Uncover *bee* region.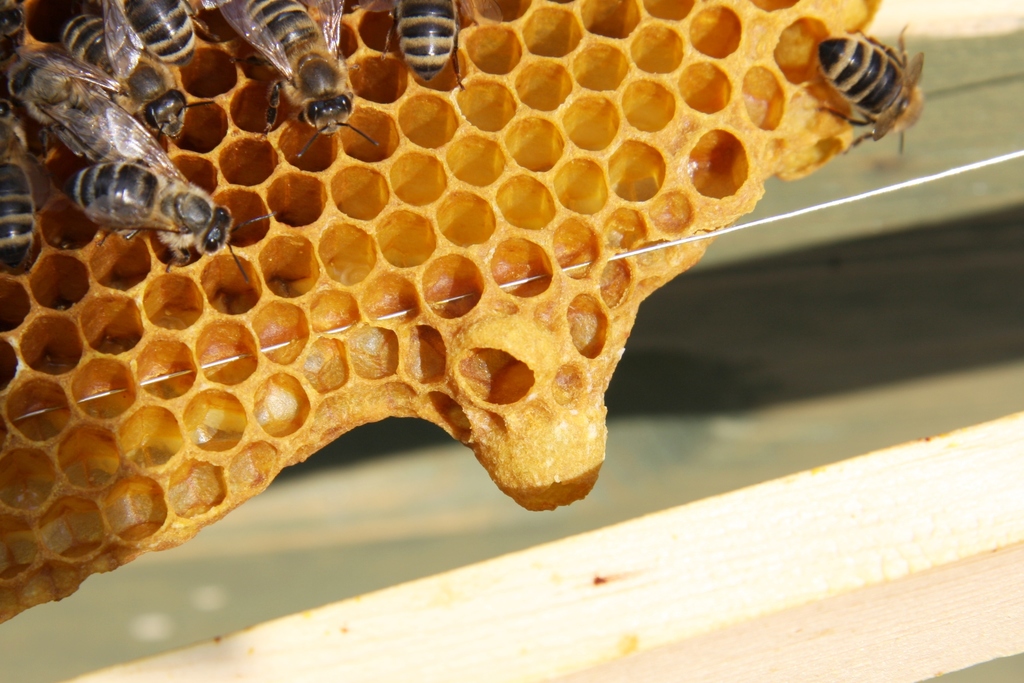
Uncovered: detection(0, 46, 157, 167).
